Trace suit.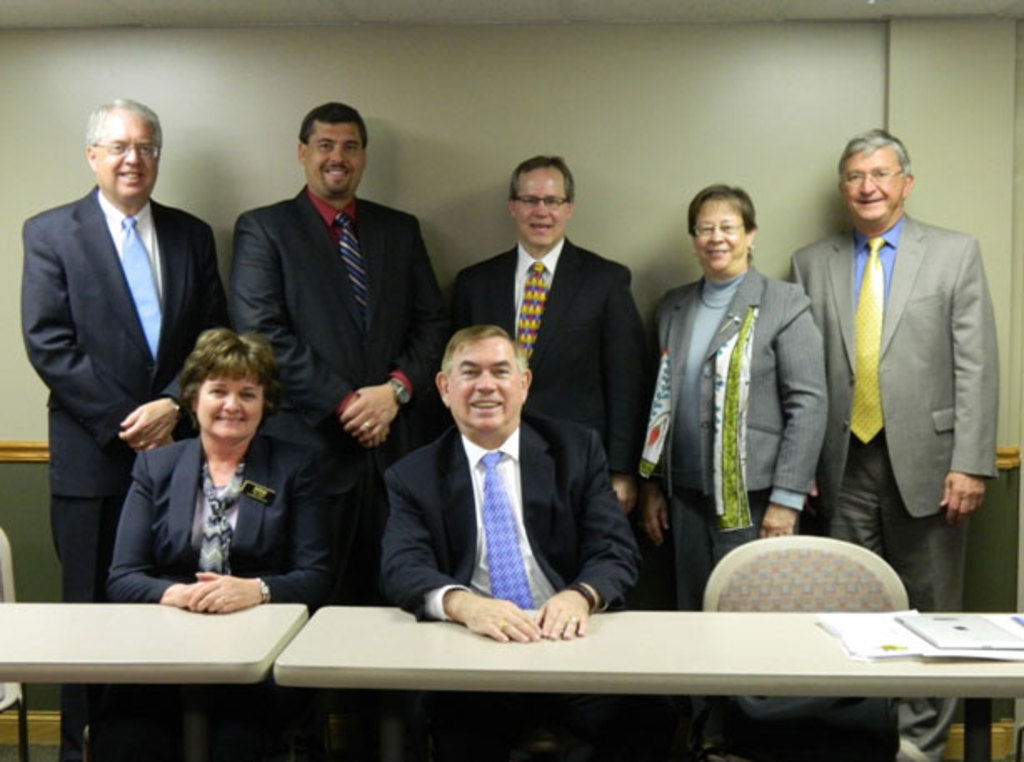
Traced to bbox=(452, 233, 655, 475).
